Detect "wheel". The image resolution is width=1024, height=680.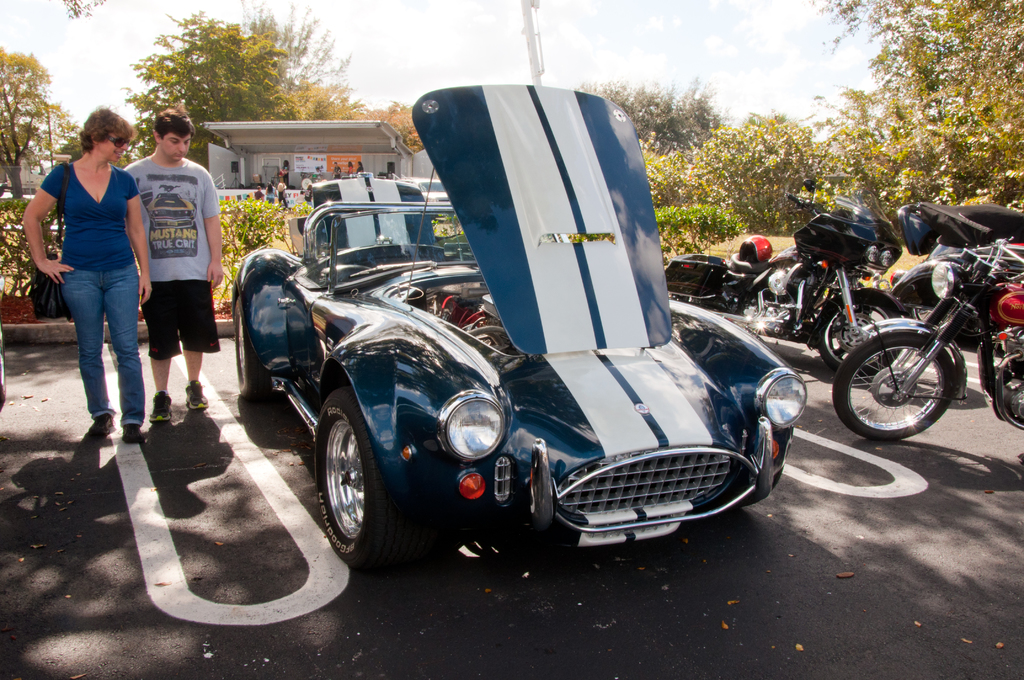
BBox(308, 404, 388, 559).
